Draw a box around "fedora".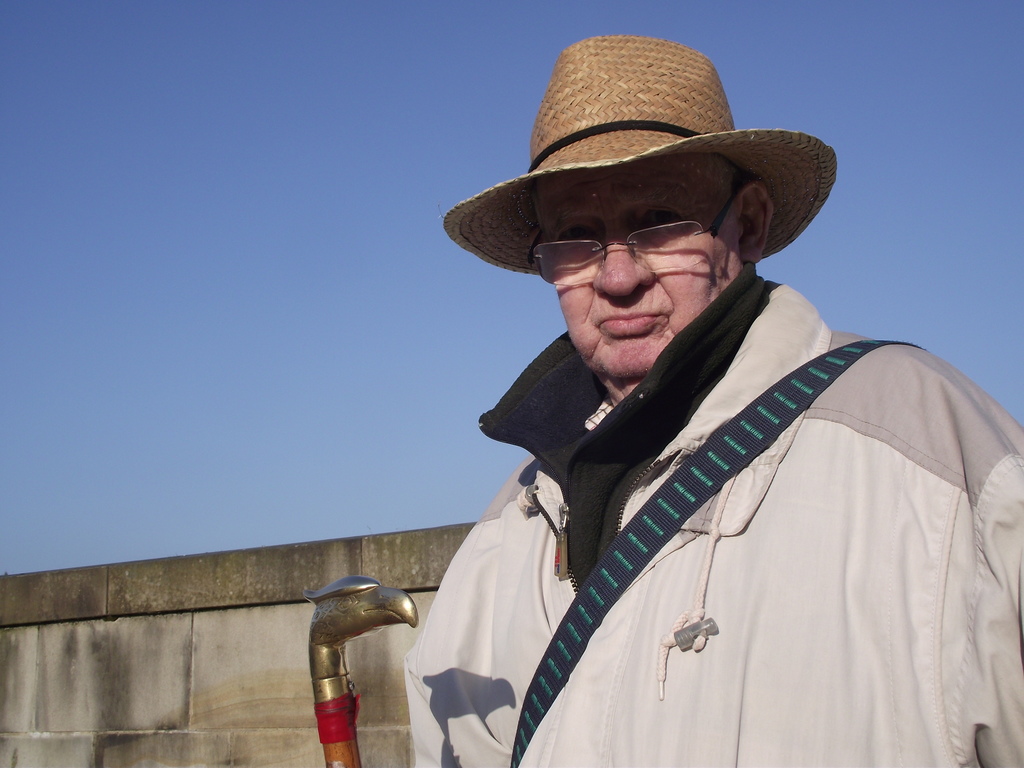
438,32,840,278.
